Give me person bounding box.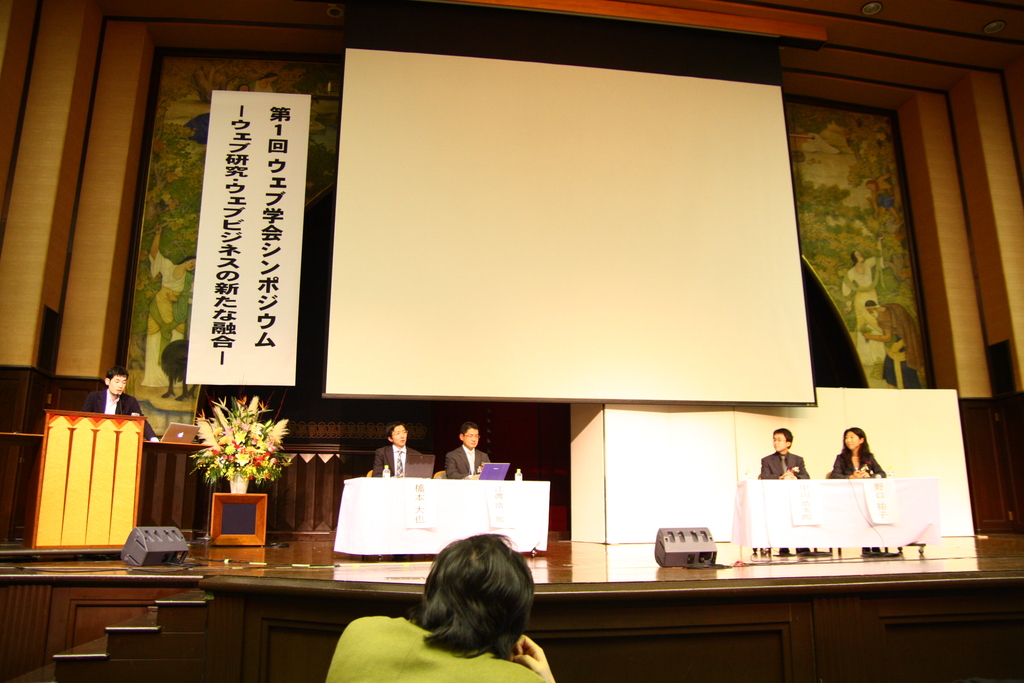
<bbox>142, 224, 196, 390</bbox>.
